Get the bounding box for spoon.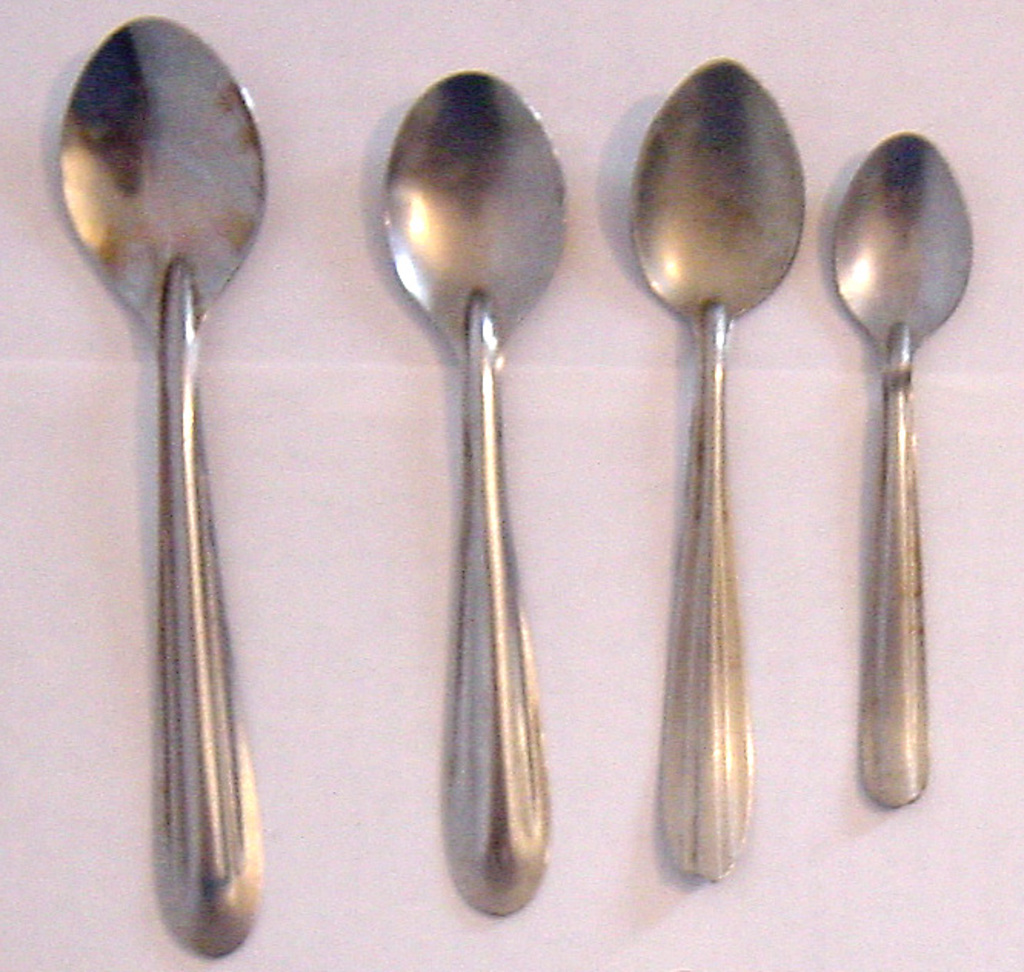
<box>626,54,807,881</box>.
